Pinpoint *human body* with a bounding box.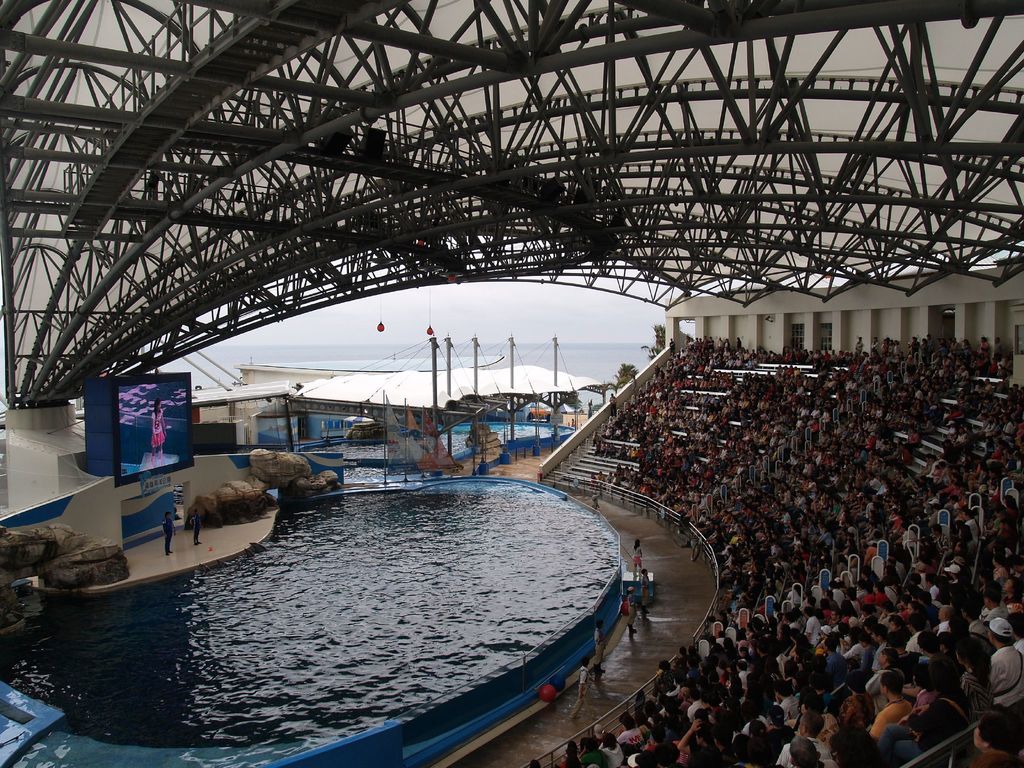
<bbox>908, 337, 918, 355</bbox>.
